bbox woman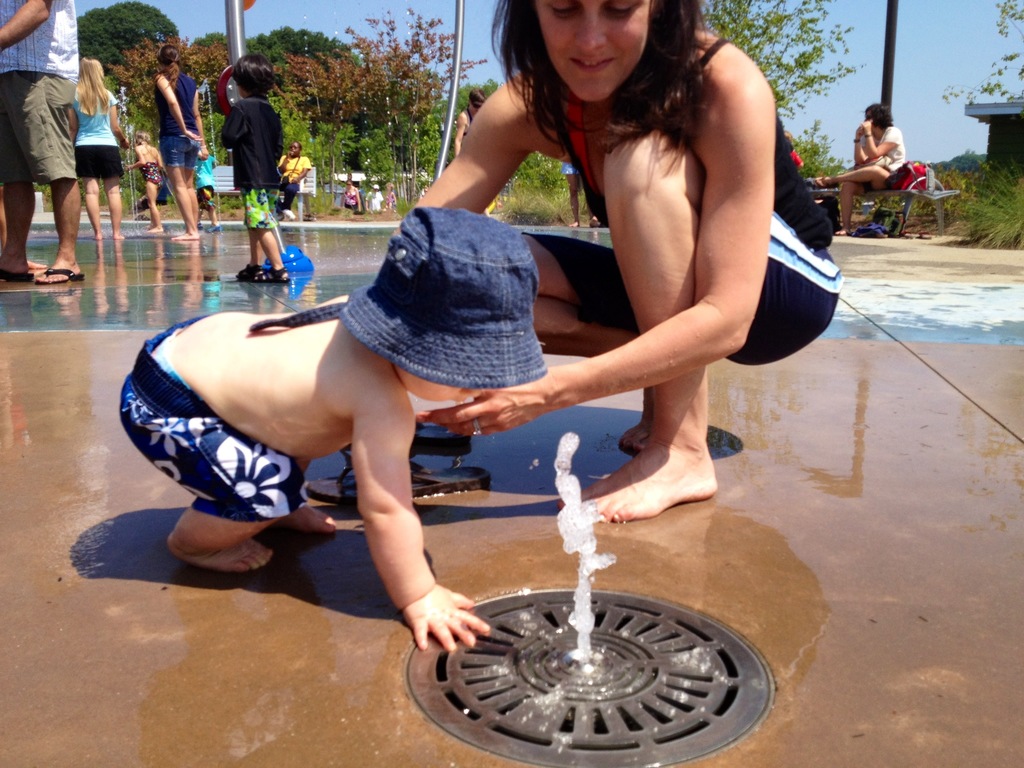
pyautogui.locateOnScreen(339, 180, 361, 218)
